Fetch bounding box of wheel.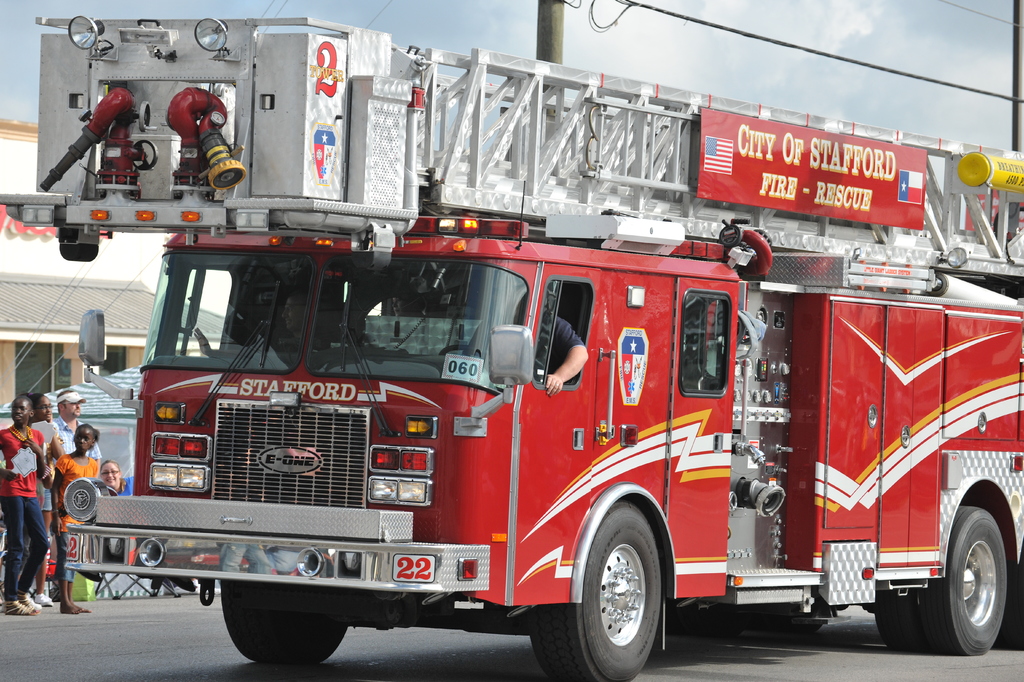
Bbox: crop(878, 505, 1007, 660).
